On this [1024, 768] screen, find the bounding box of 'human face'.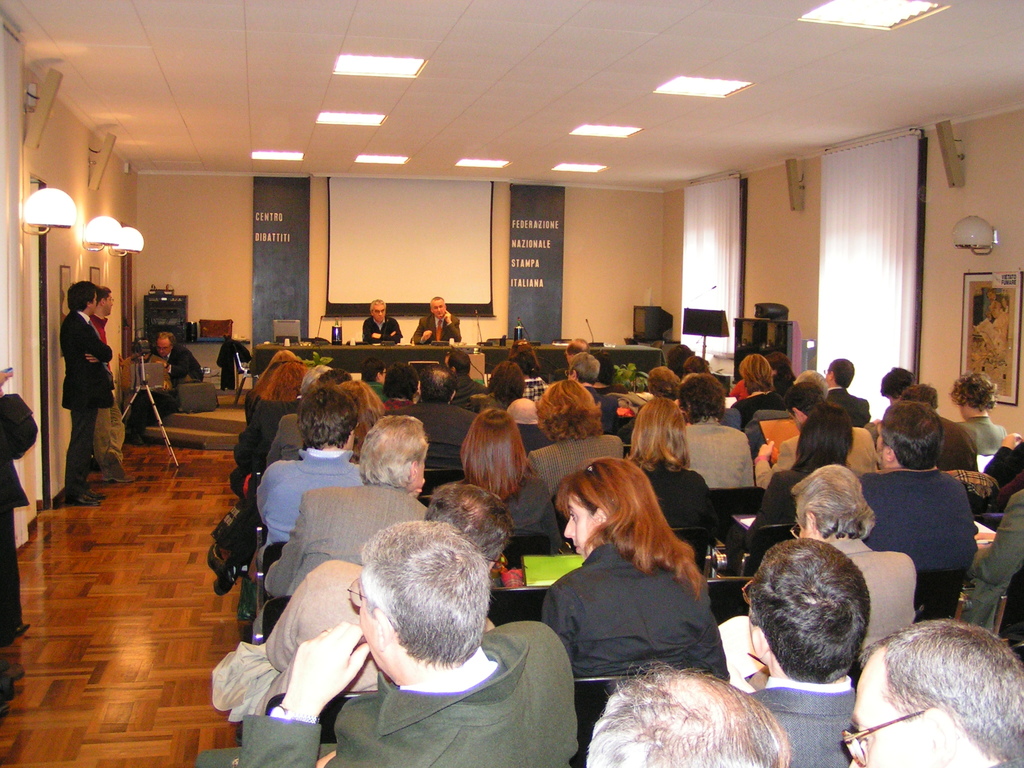
Bounding box: x1=847, y1=671, x2=939, y2=767.
